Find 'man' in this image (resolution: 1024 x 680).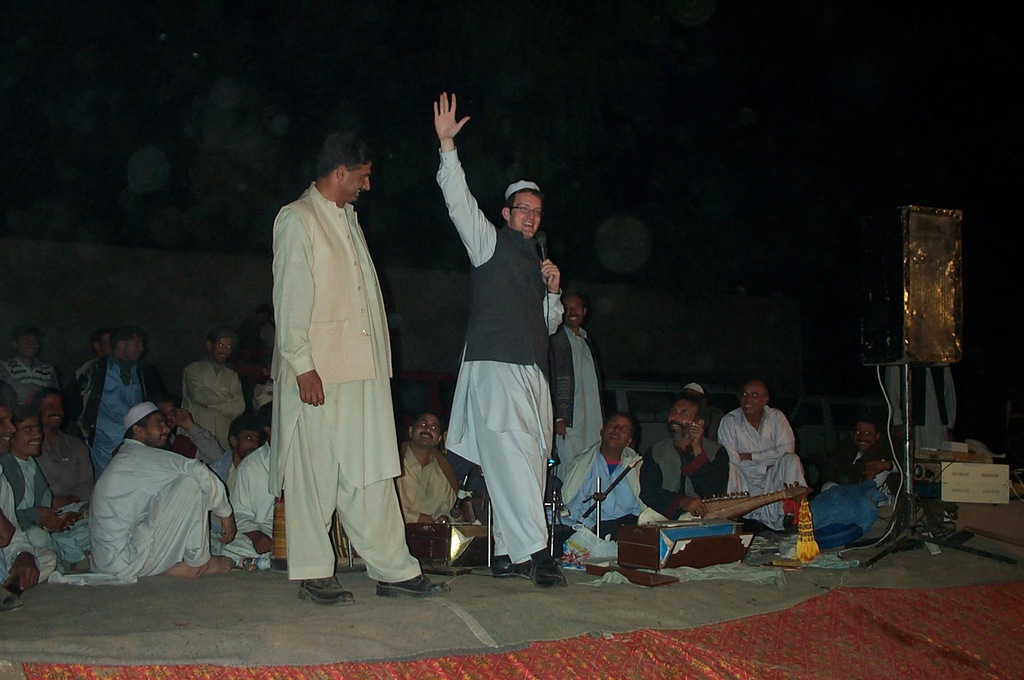
{"x1": 824, "y1": 413, "x2": 904, "y2": 541}.
